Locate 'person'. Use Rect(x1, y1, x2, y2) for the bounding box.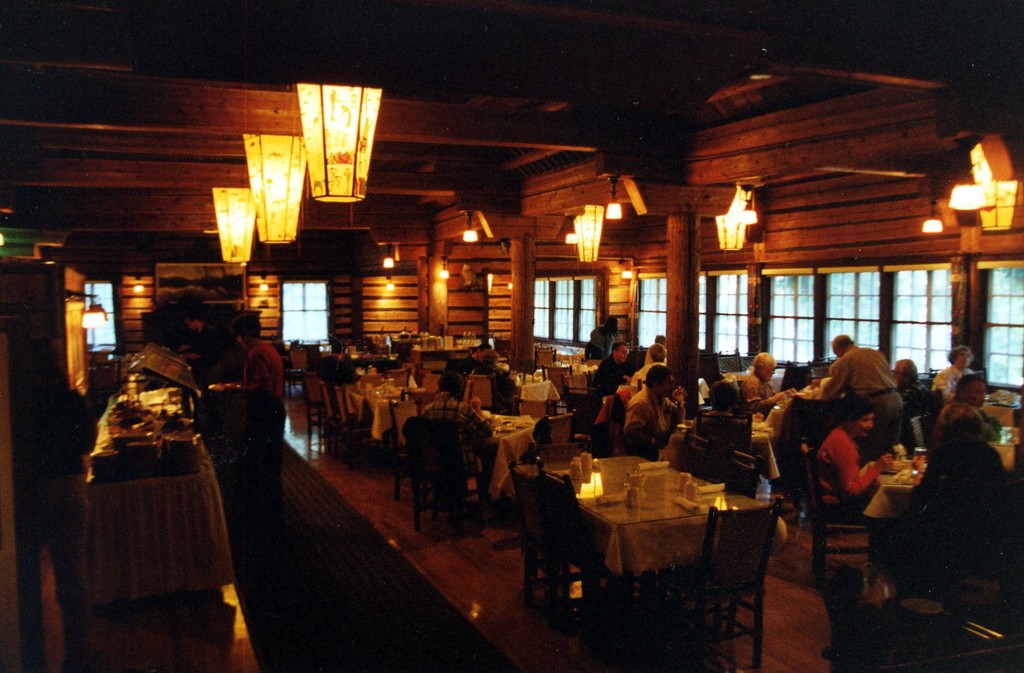
Rect(203, 309, 285, 499).
